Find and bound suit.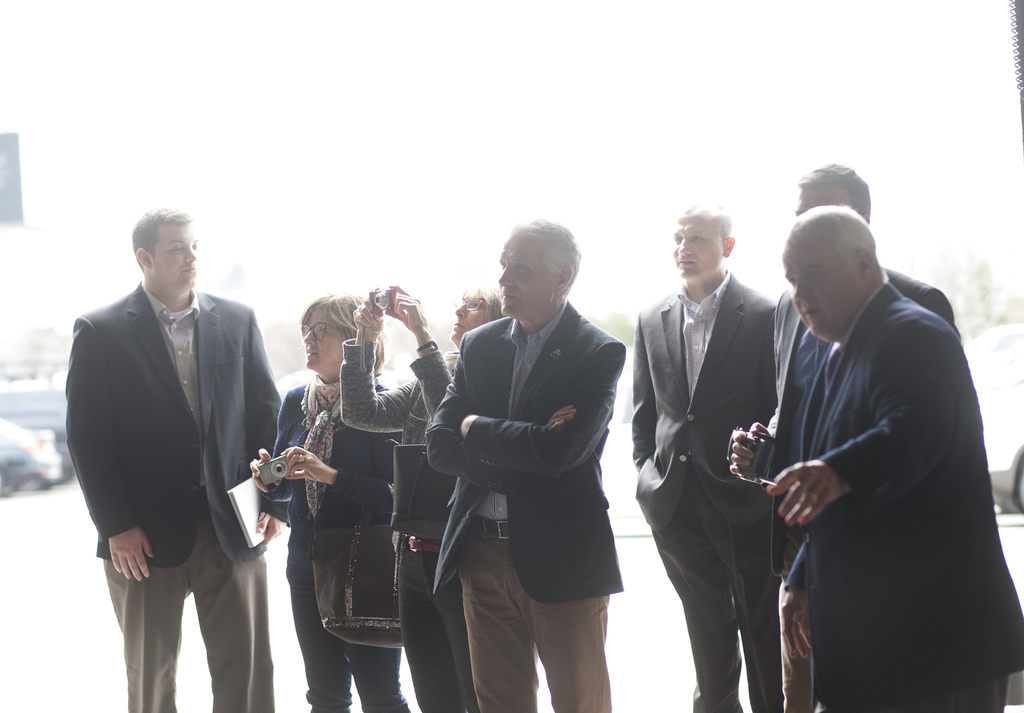
Bound: l=420, t=296, r=630, b=712.
